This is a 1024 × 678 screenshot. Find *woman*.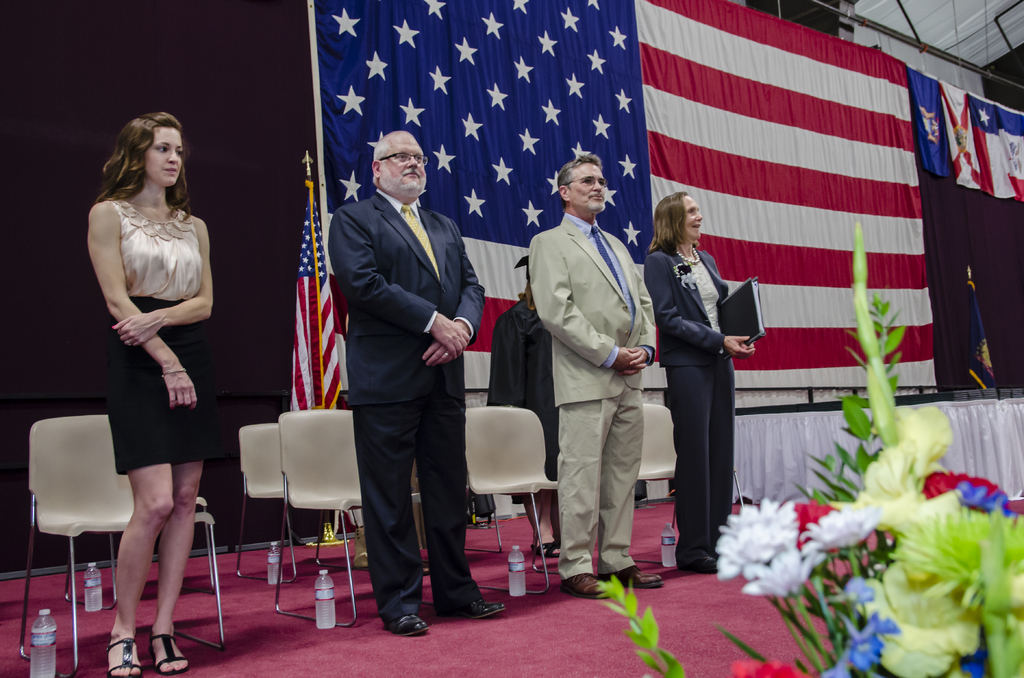
Bounding box: pyautogui.locateOnScreen(79, 122, 225, 614).
